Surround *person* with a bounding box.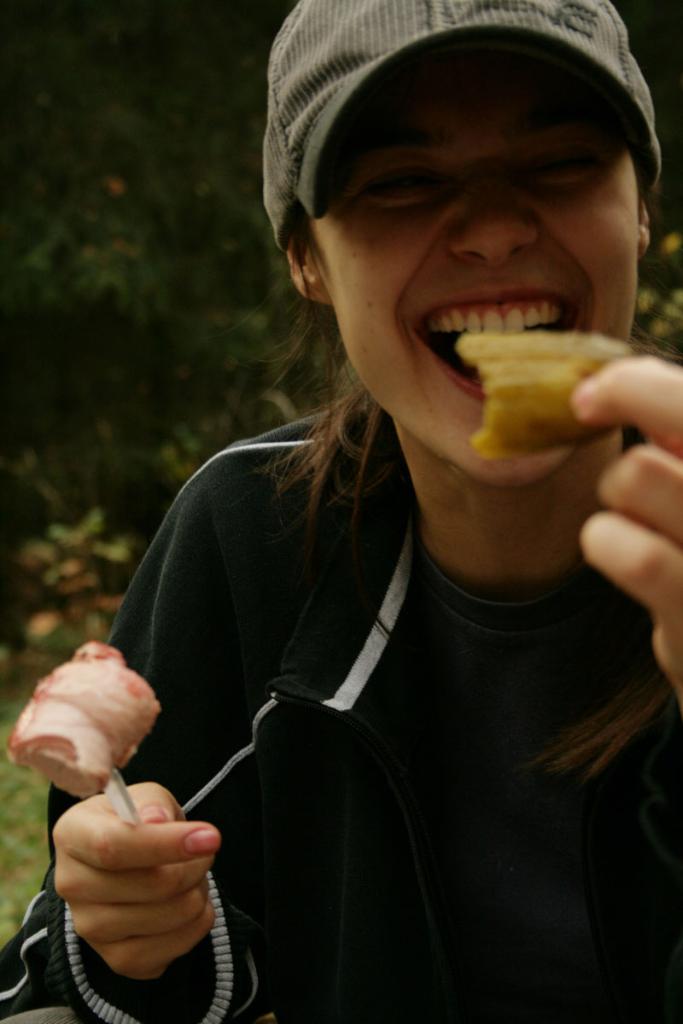
crop(0, 0, 682, 1023).
